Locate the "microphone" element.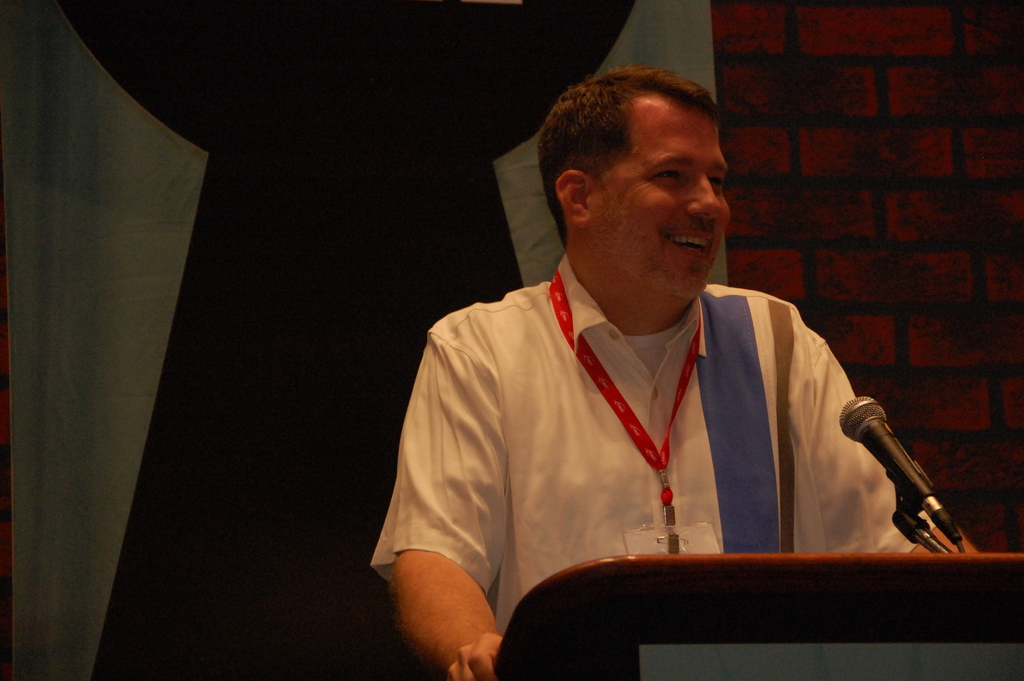
Element bbox: <box>836,387,972,575</box>.
